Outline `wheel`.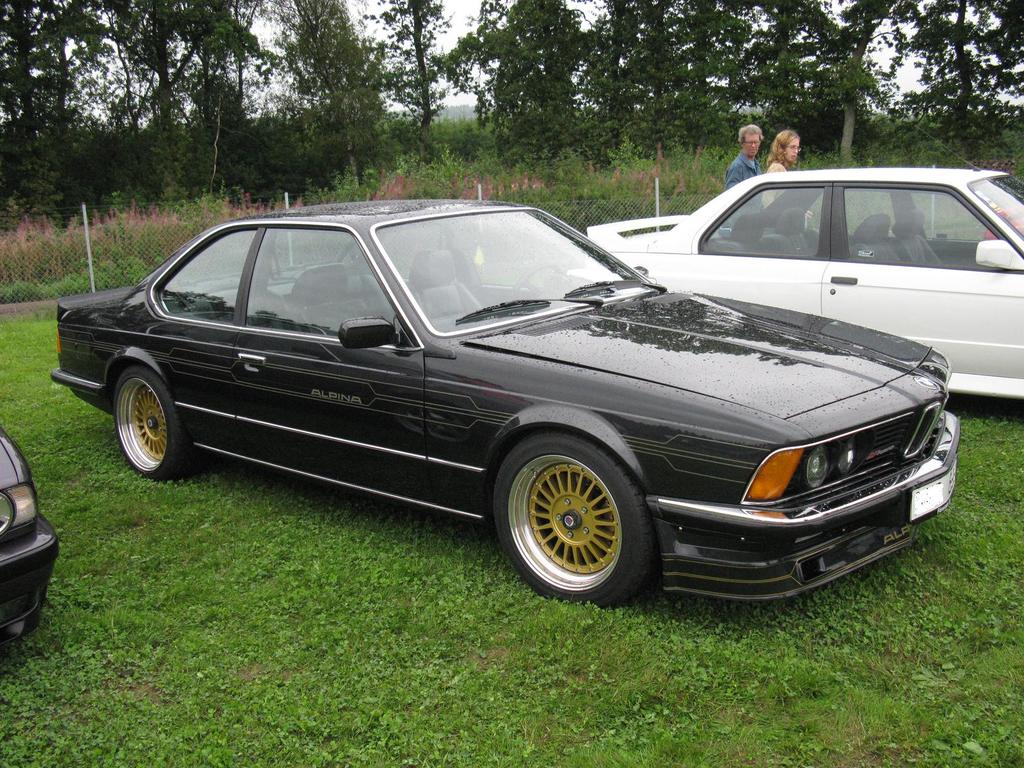
Outline: l=108, t=364, r=194, b=481.
